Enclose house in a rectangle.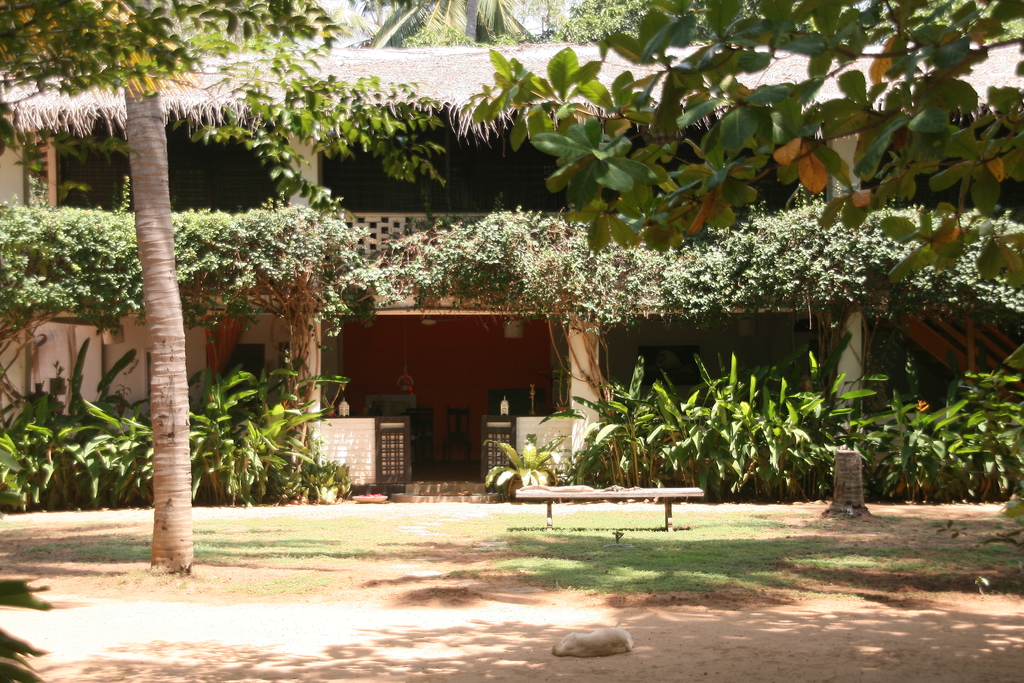
bbox(0, 44, 1023, 503).
